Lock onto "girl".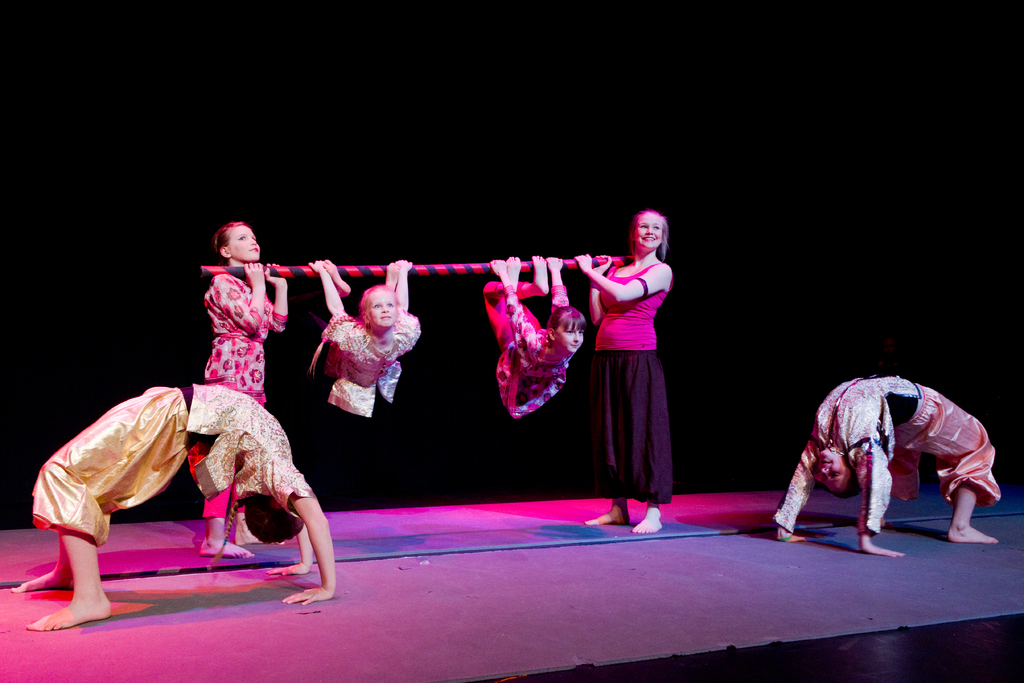
Locked: 481/255/585/418.
